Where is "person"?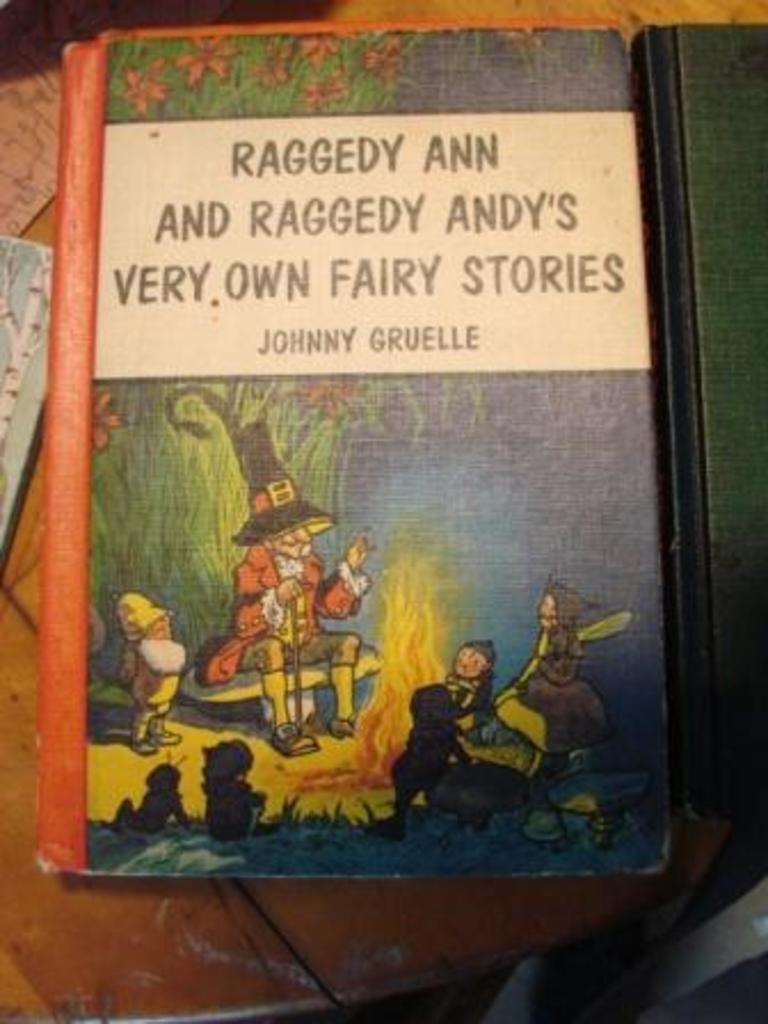
bbox(119, 597, 190, 763).
